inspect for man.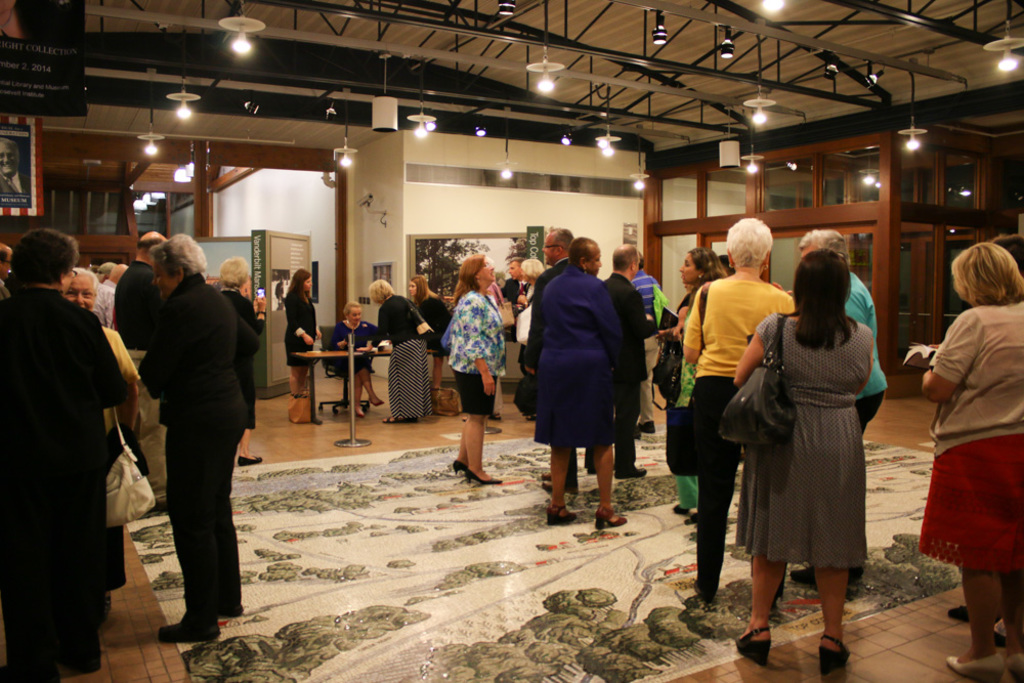
Inspection: crop(0, 246, 12, 303).
